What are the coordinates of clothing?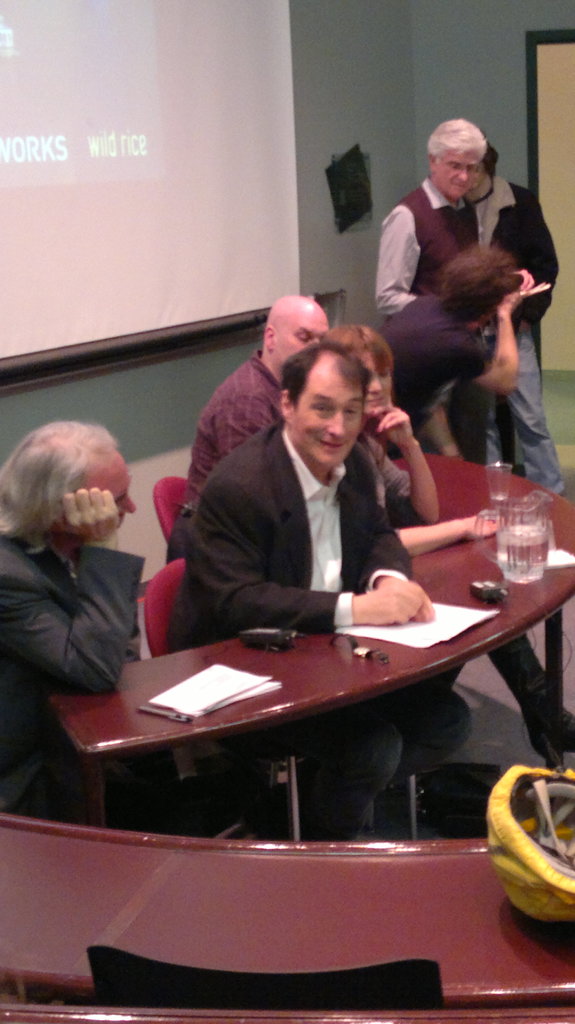
0, 521, 152, 818.
